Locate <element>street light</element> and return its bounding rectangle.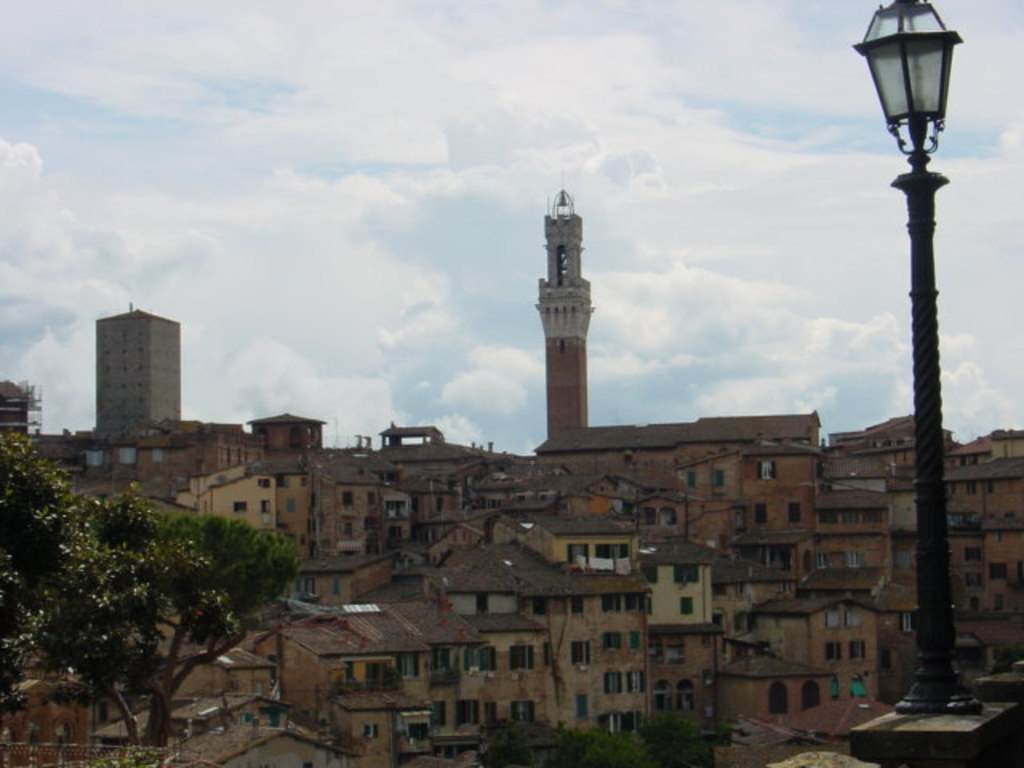
Rect(846, 0, 1022, 766).
